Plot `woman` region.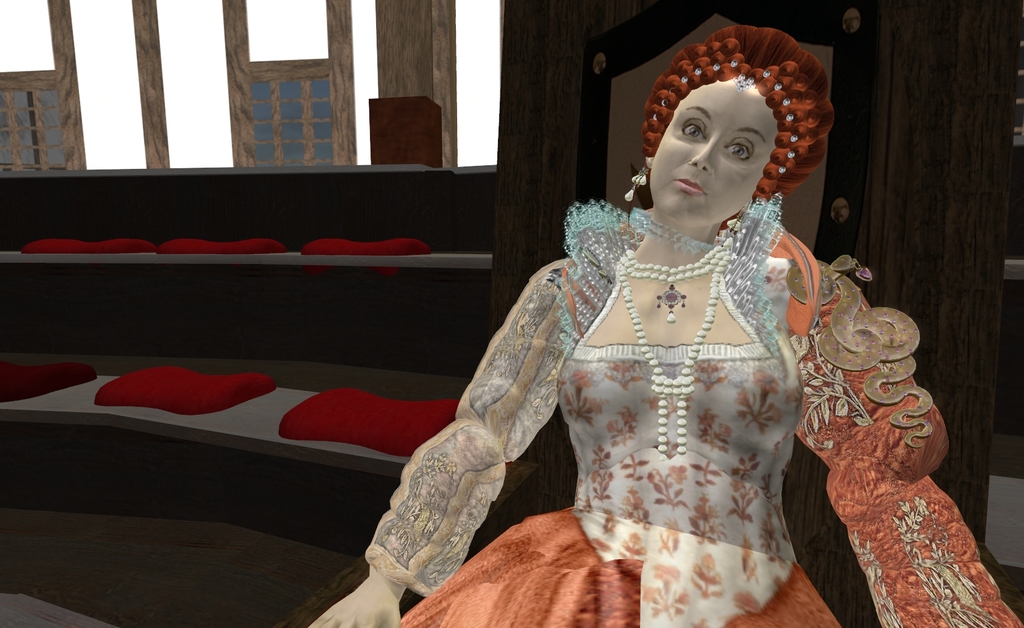
Plotted at select_region(367, 50, 906, 592).
